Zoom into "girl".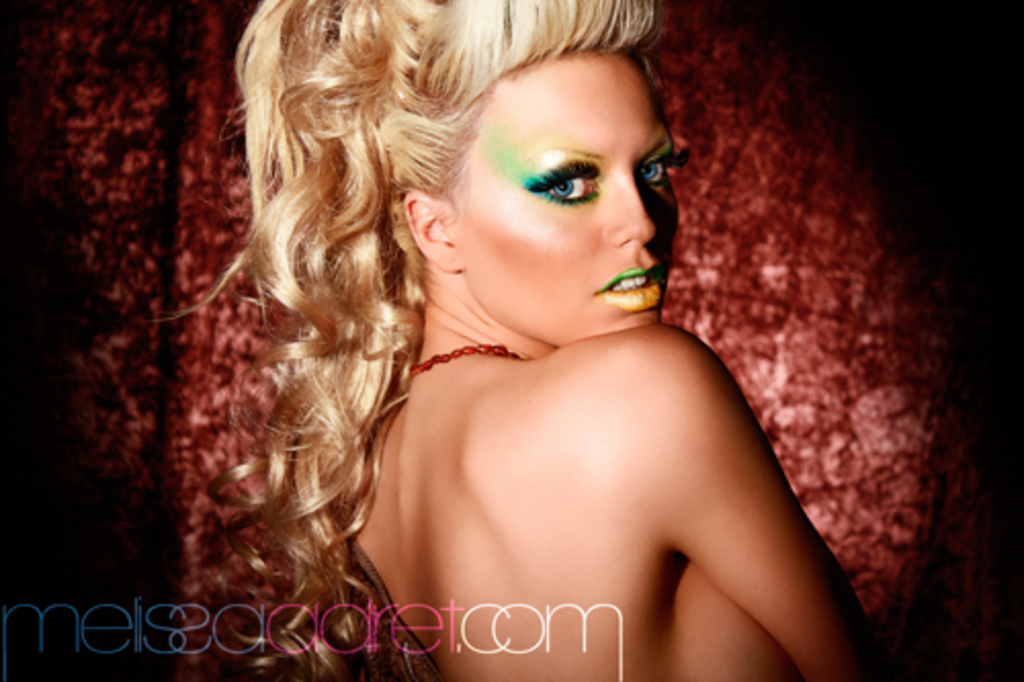
Zoom target: 154, 0, 877, 680.
